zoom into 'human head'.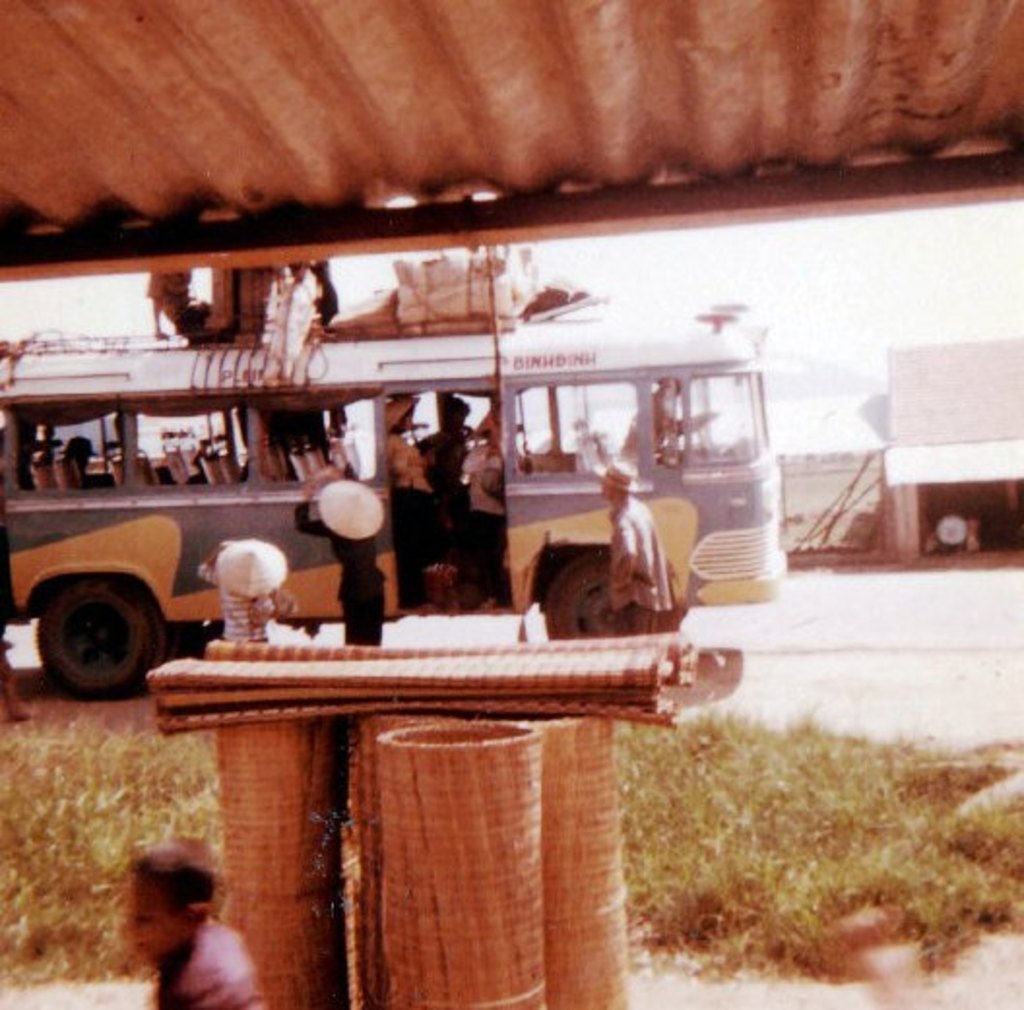
Zoom target: region(440, 399, 471, 426).
